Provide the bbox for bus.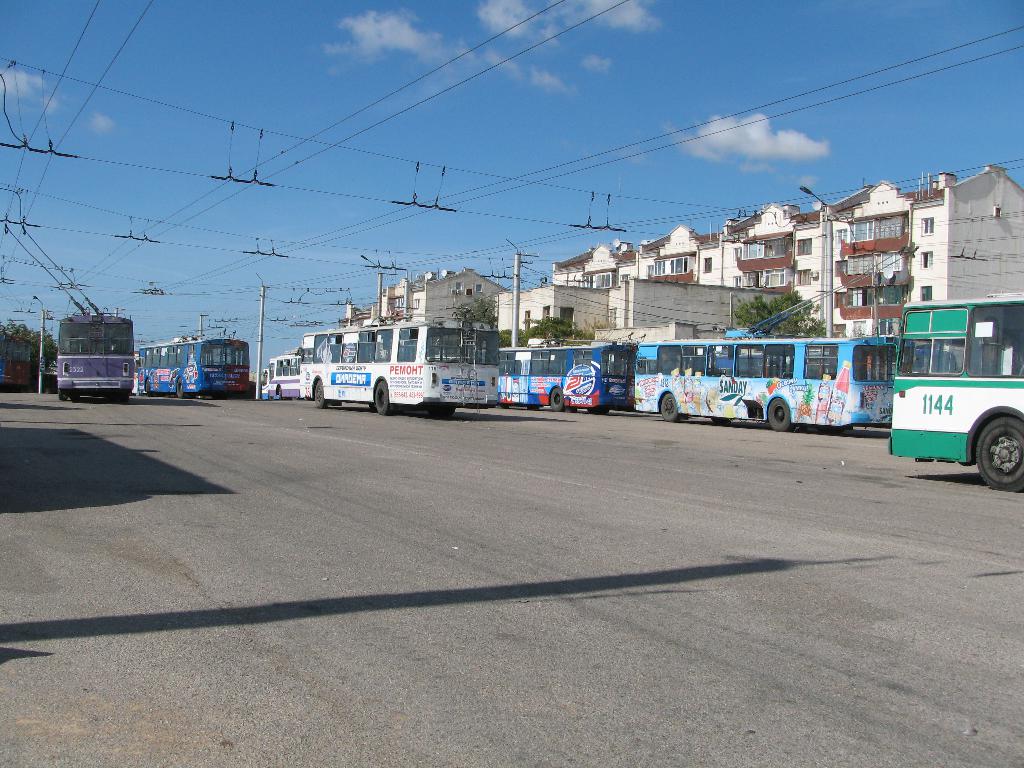
crop(54, 312, 139, 403).
